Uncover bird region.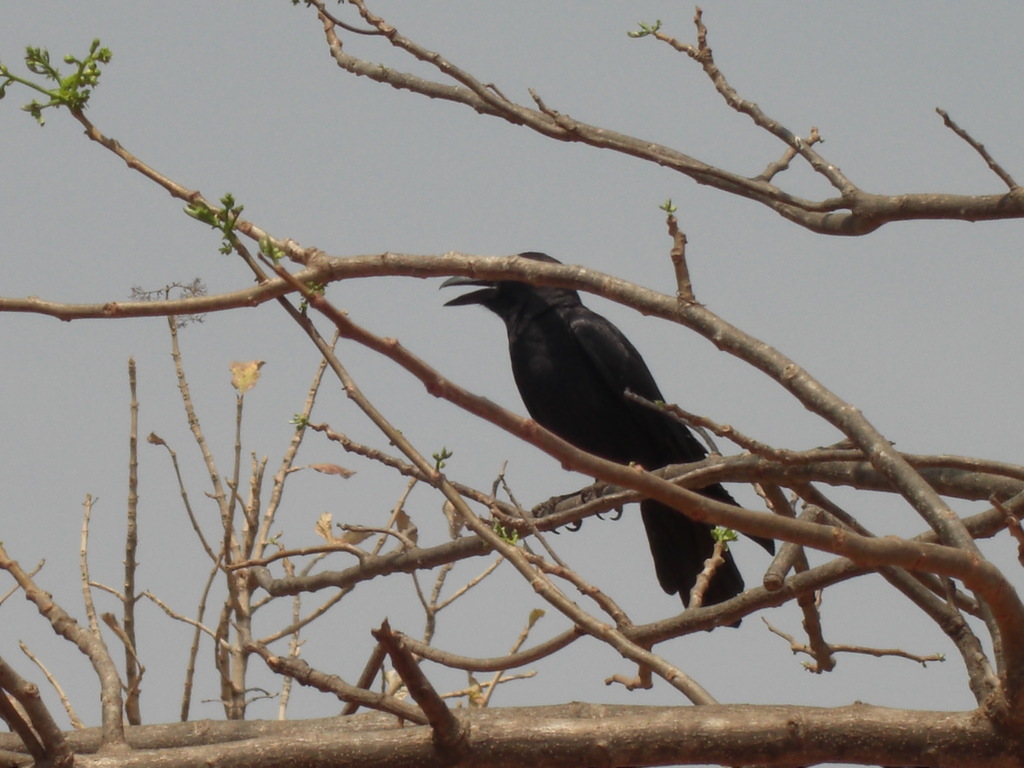
Uncovered: left=477, top=270, right=835, bottom=618.
